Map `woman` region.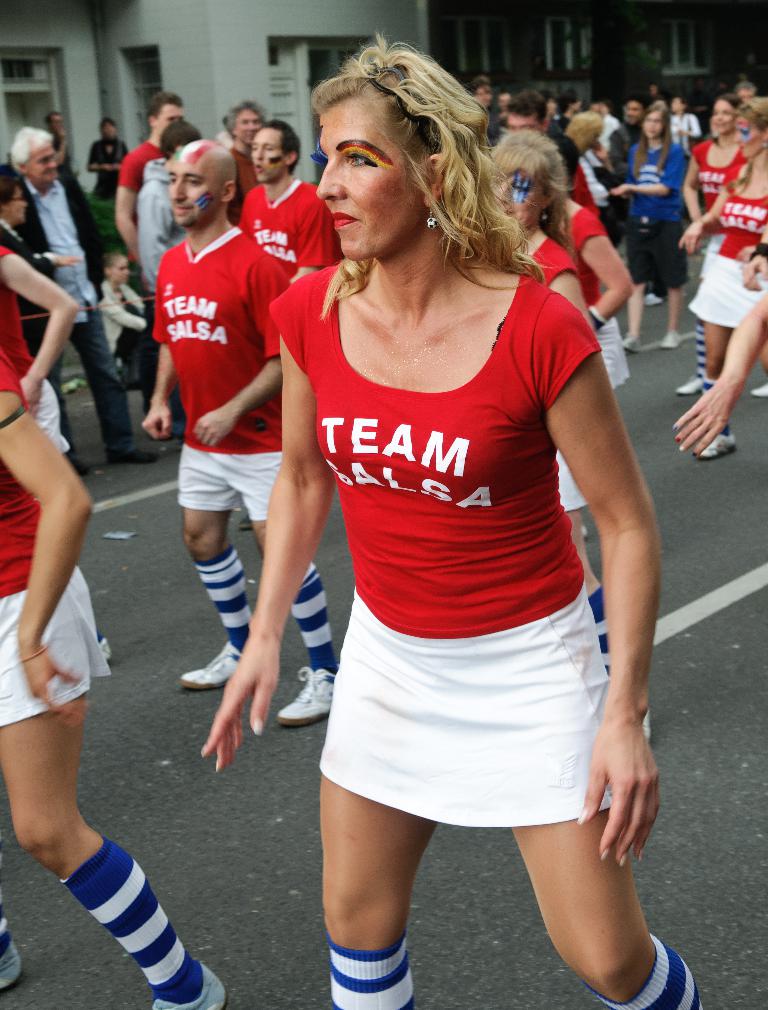
Mapped to {"left": 676, "top": 86, "right": 740, "bottom": 398}.
